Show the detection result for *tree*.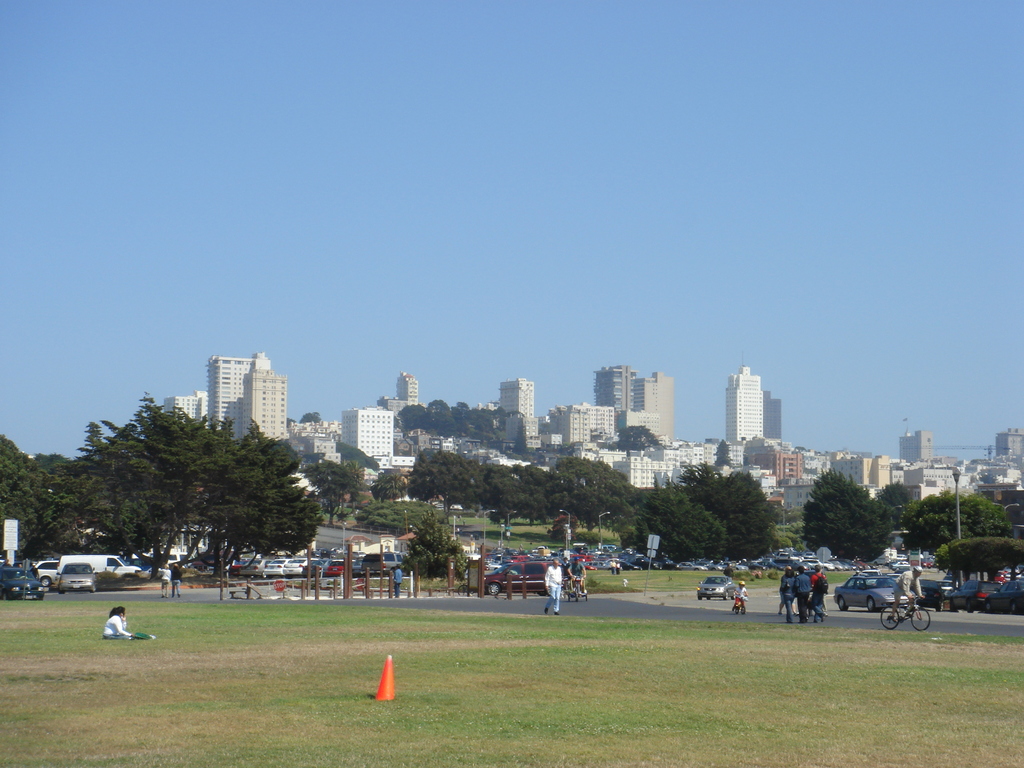
locate(625, 479, 726, 577).
